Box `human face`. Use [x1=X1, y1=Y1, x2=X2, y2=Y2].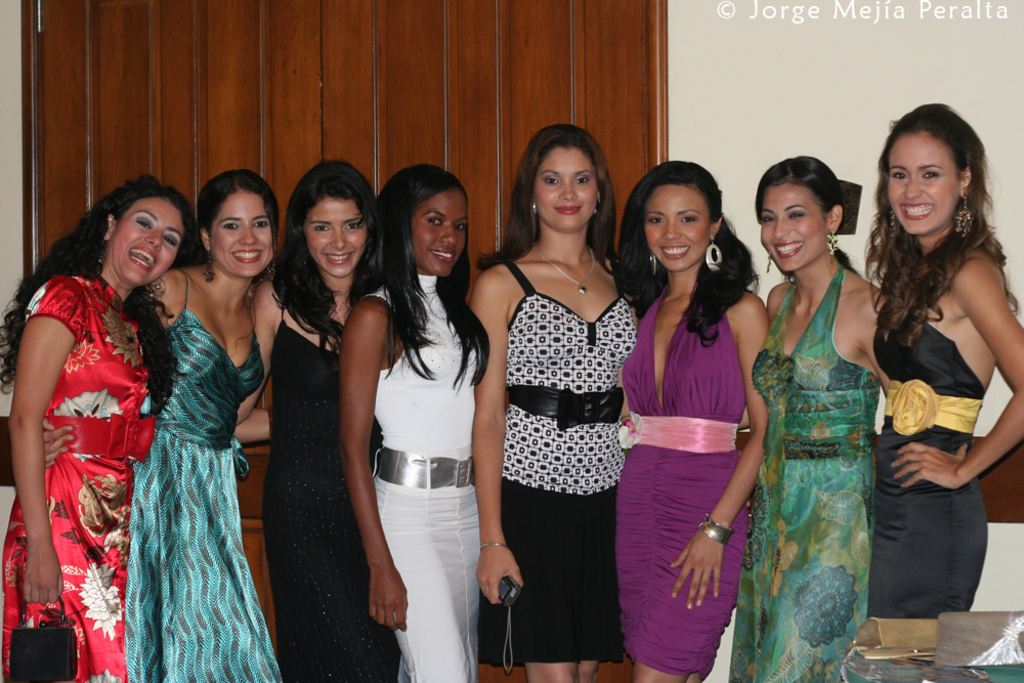
[x1=110, y1=202, x2=182, y2=290].
